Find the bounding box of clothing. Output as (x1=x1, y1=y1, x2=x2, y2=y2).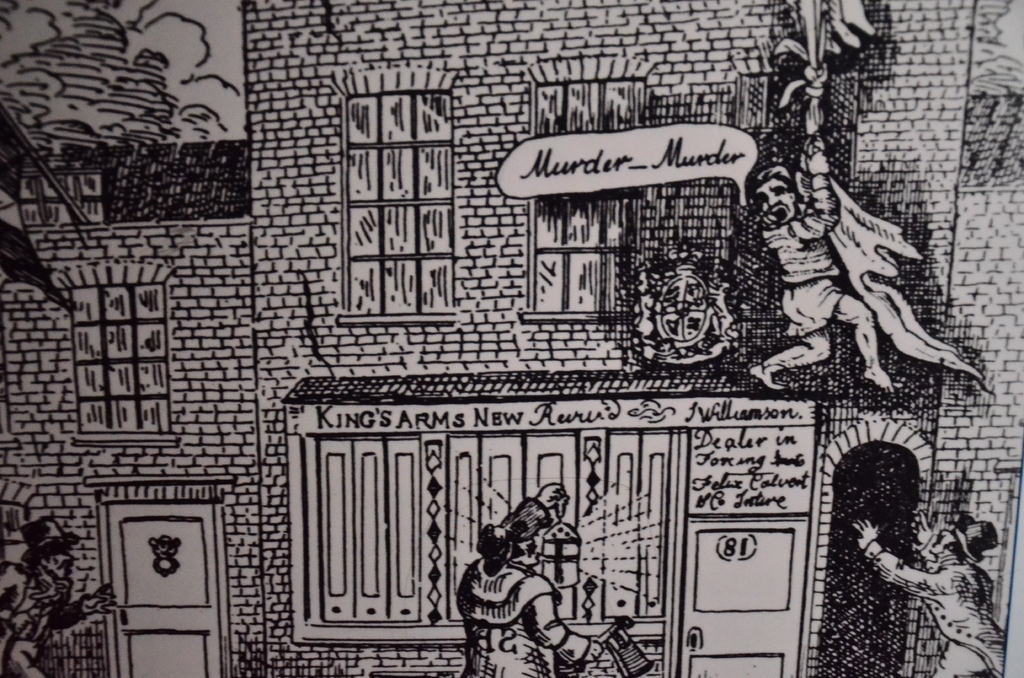
(x1=763, y1=168, x2=839, y2=327).
